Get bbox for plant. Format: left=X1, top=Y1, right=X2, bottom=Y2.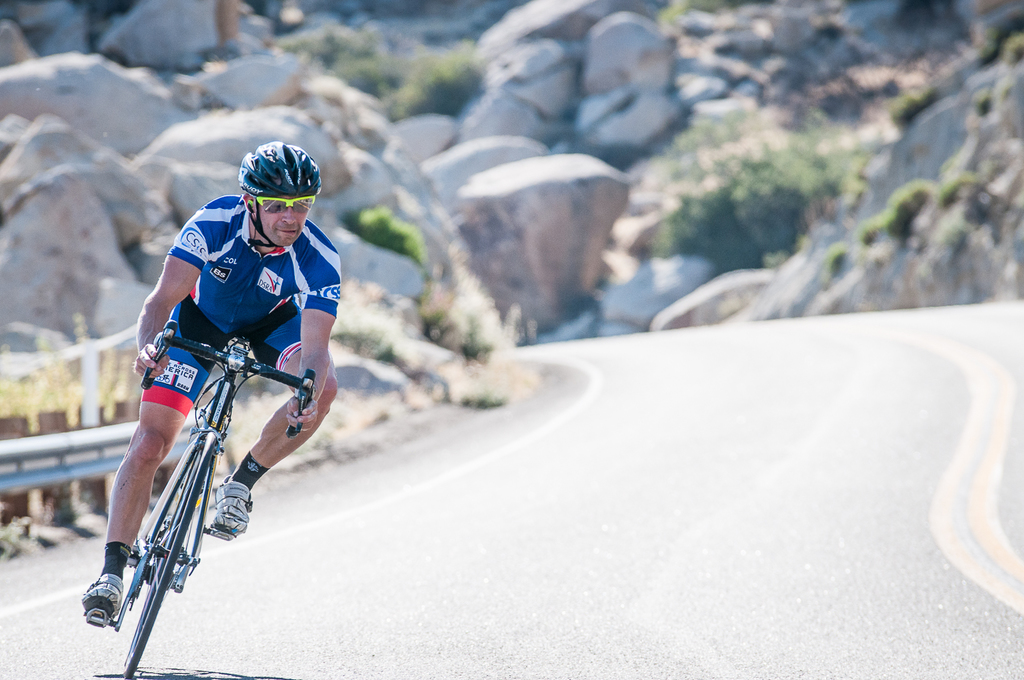
left=737, top=106, right=878, bottom=270.
